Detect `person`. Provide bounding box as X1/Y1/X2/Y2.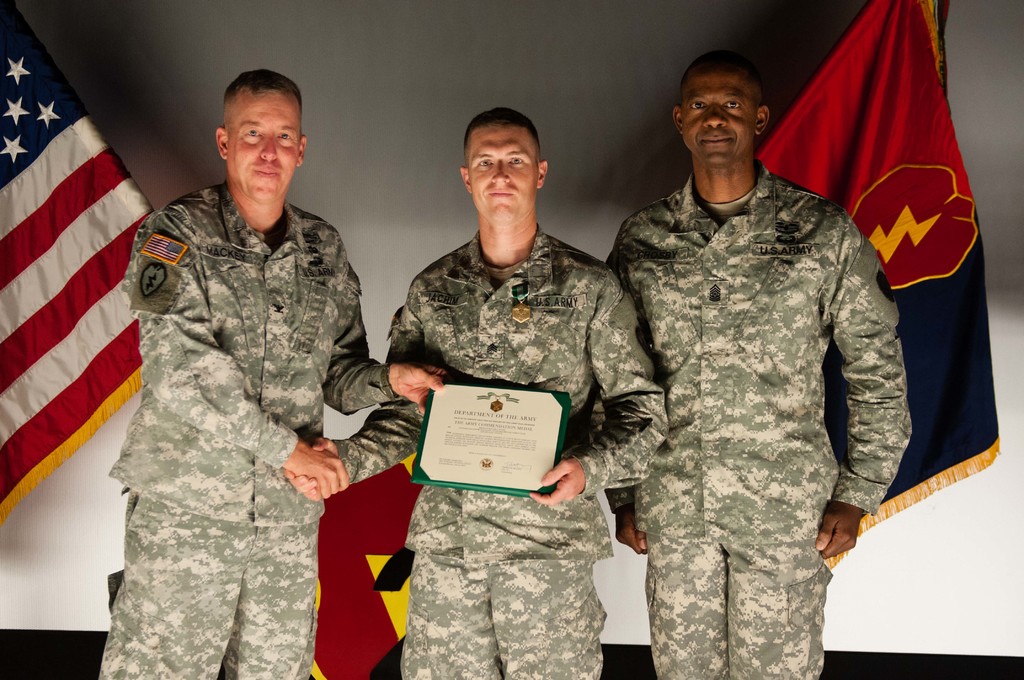
601/61/934/679.
